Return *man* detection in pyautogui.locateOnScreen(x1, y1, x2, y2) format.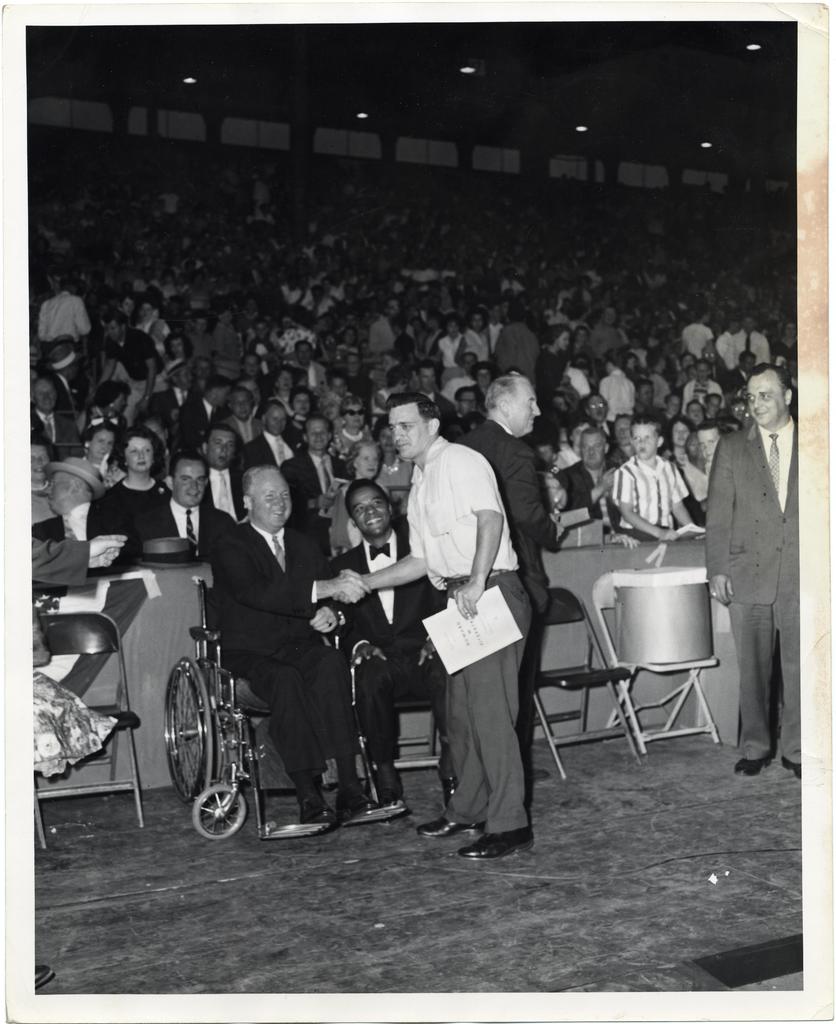
pyautogui.locateOnScreen(367, 291, 420, 370).
